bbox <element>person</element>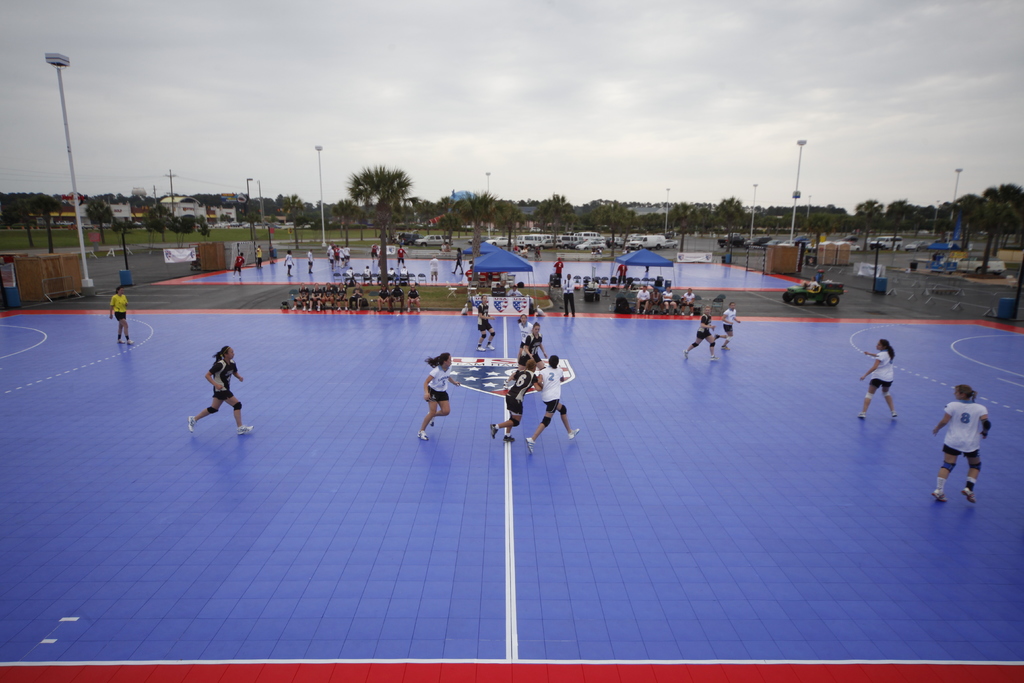
429, 256, 444, 287
